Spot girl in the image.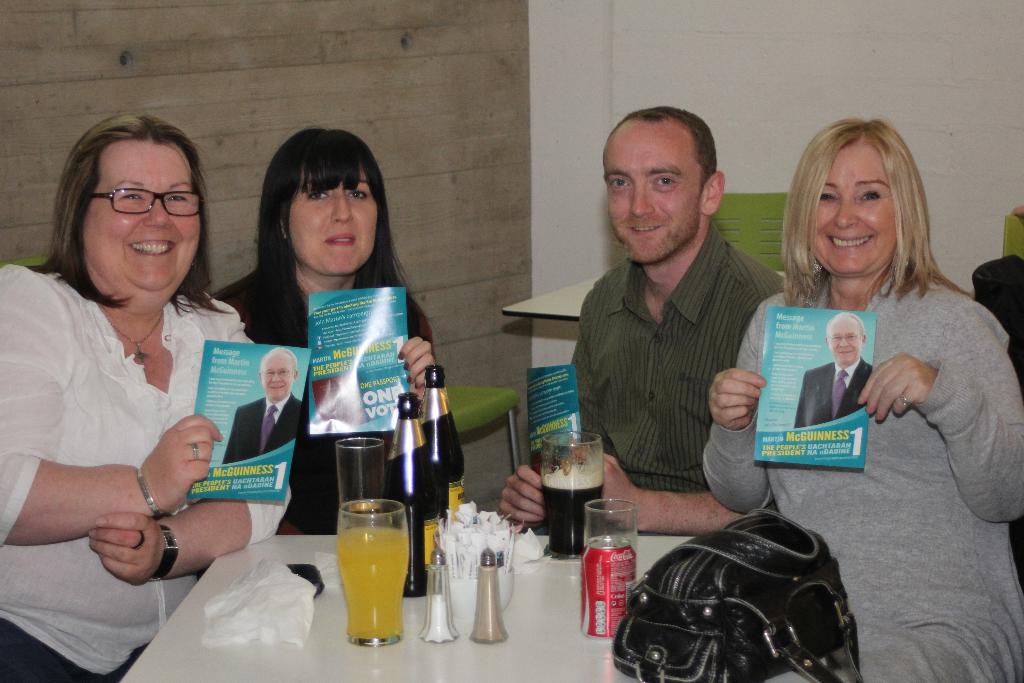
girl found at bbox=(0, 115, 294, 682).
